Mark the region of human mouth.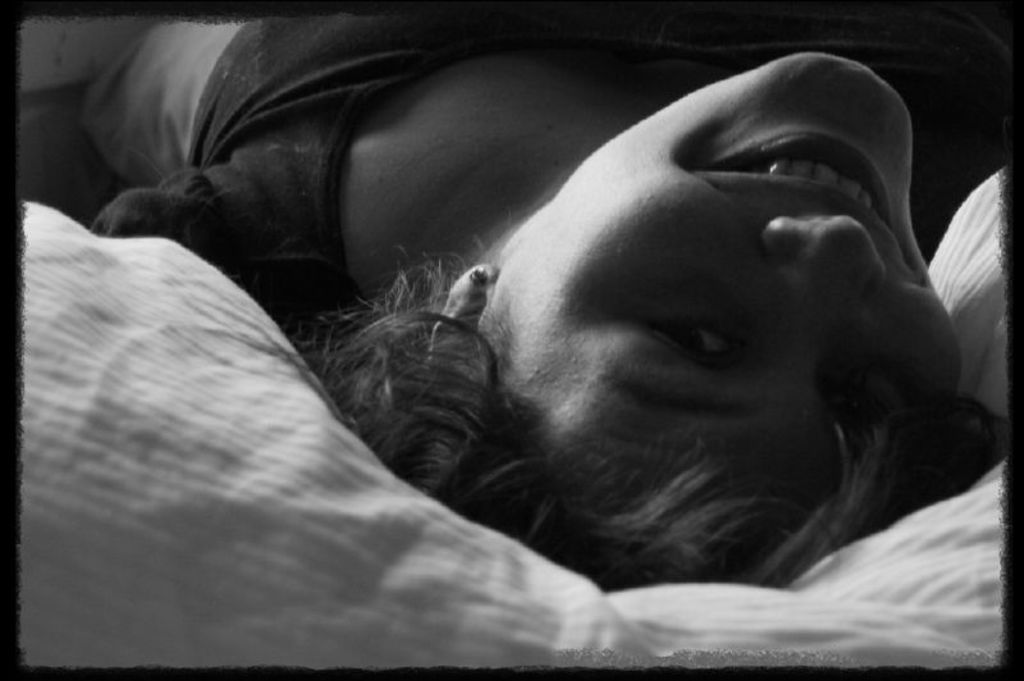
Region: x1=694, y1=127, x2=916, y2=268.
